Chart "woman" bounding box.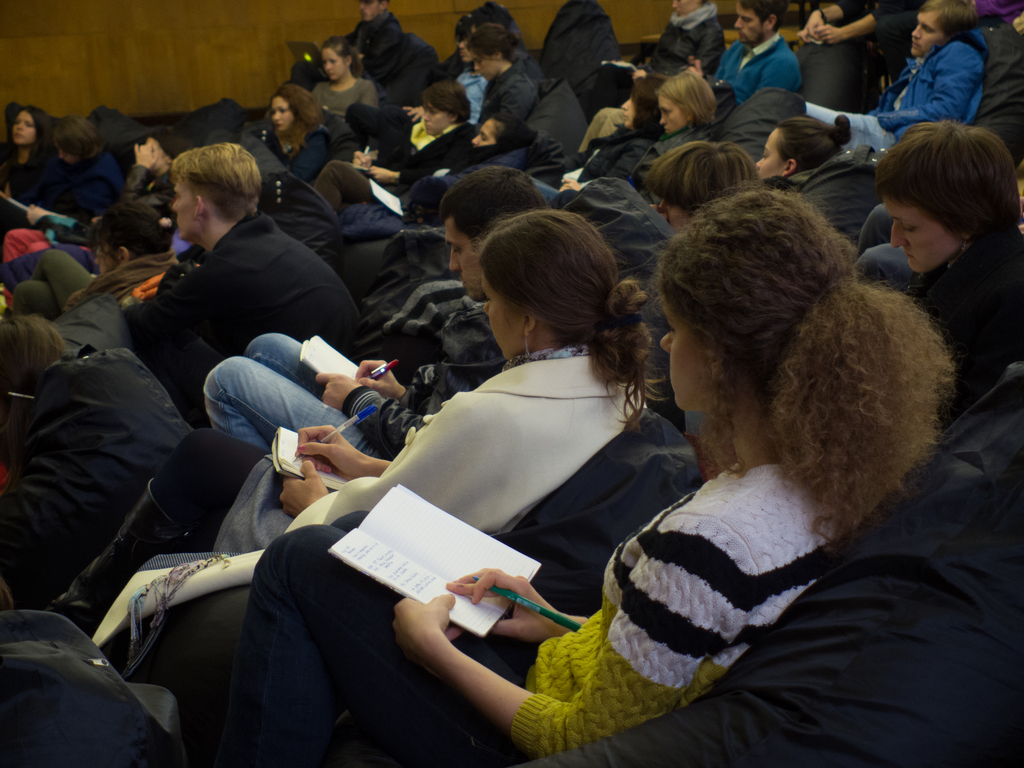
Charted: l=262, t=84, r=339, b=198.
